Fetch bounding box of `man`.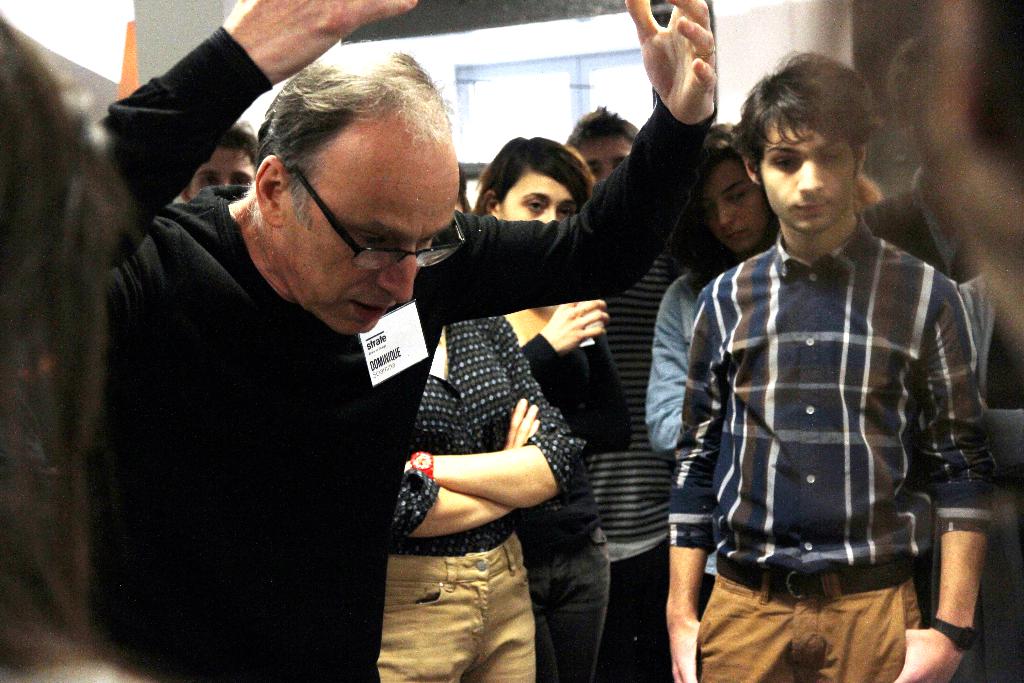
Bbox: <region>653, 44, 996, 659</region>.
